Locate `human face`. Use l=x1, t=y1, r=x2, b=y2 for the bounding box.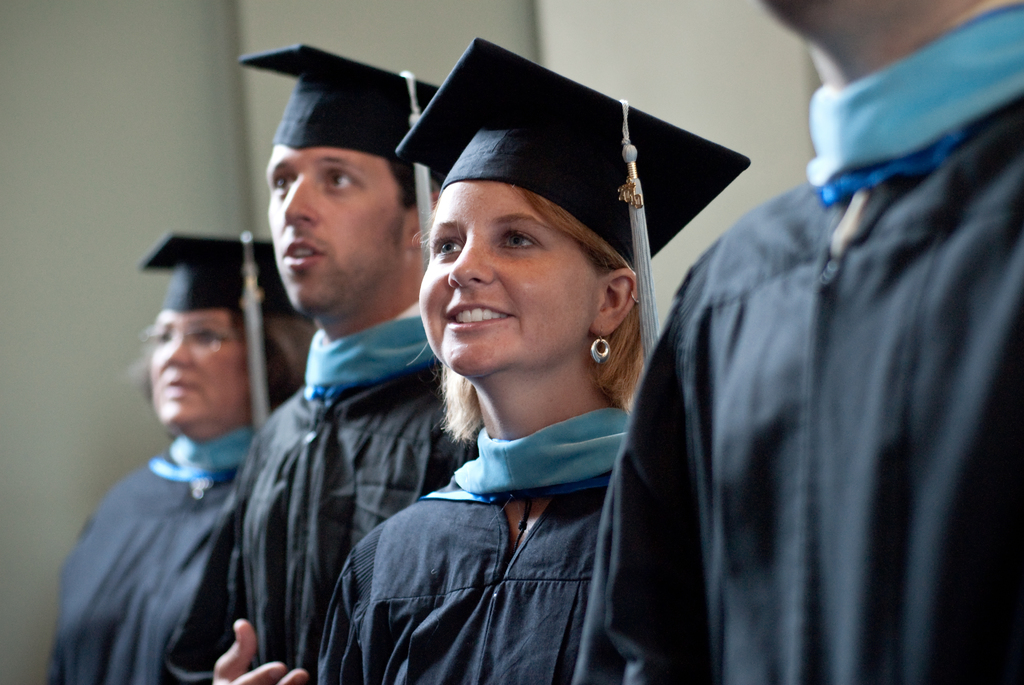
l=268, t=146, r=397, b=307.
